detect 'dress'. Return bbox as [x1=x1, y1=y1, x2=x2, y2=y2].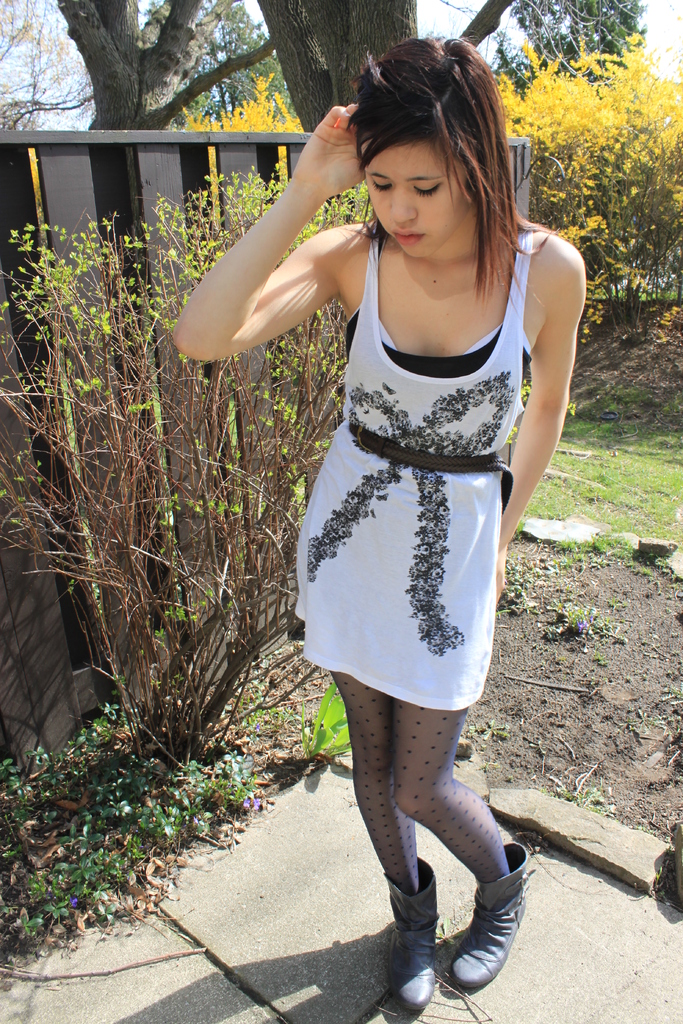
[x1=259, y1=229, x2=547, y2=695].
